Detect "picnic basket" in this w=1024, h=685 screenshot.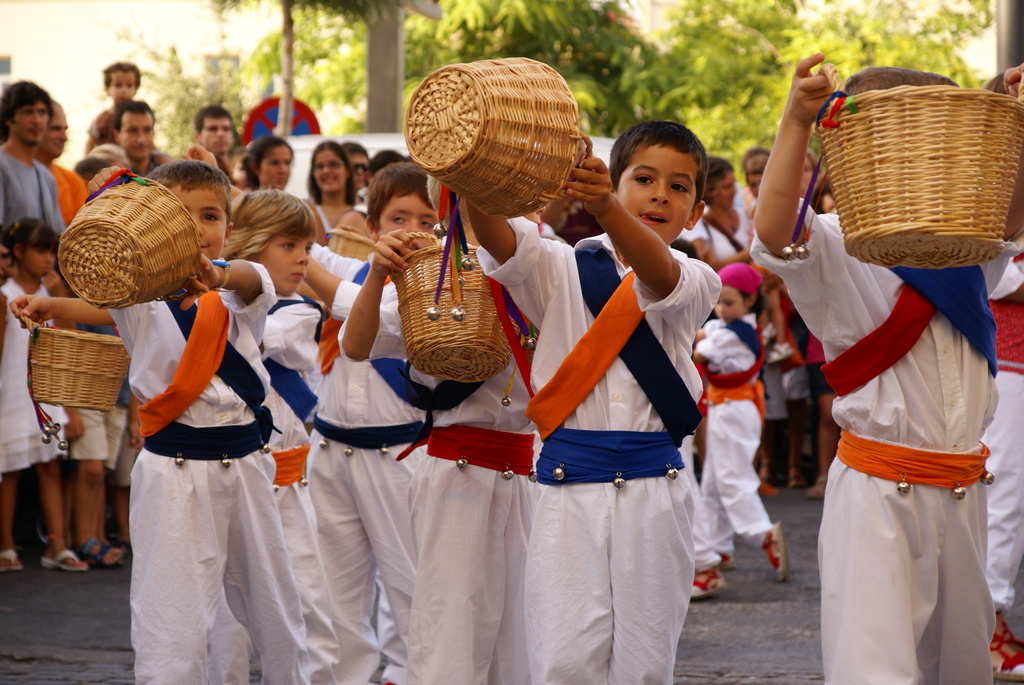
Detection: <region>20, 312, 132, 414</region>.
